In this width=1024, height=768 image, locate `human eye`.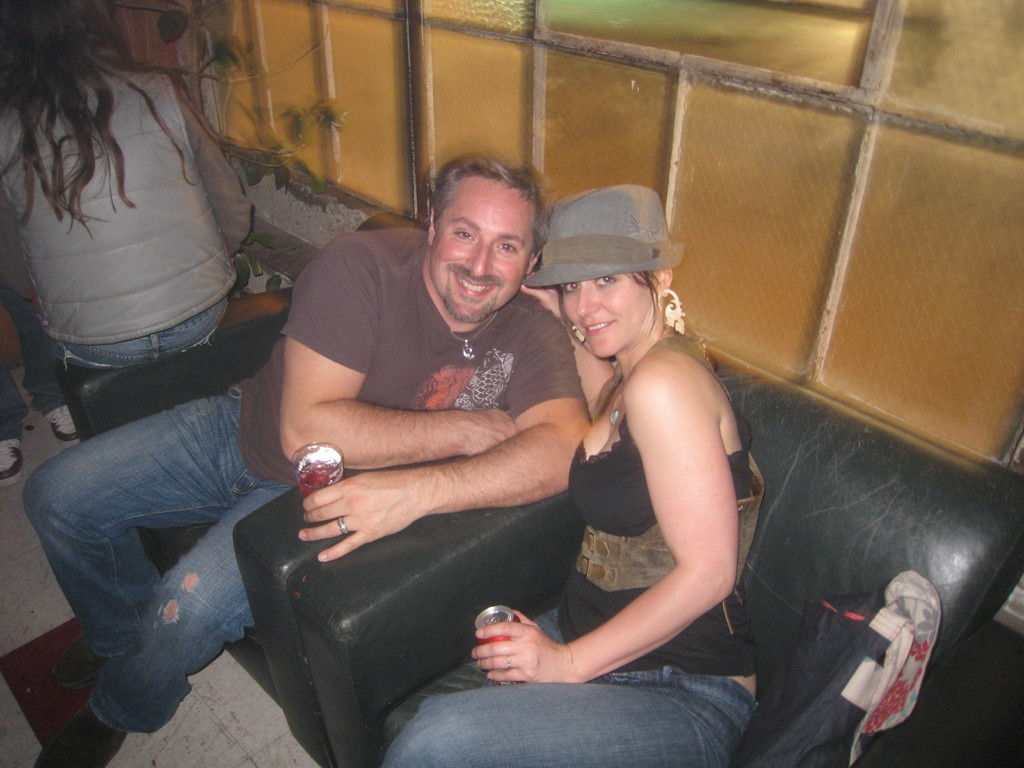
Bounding box: <box>494,241,520,257</box>.
